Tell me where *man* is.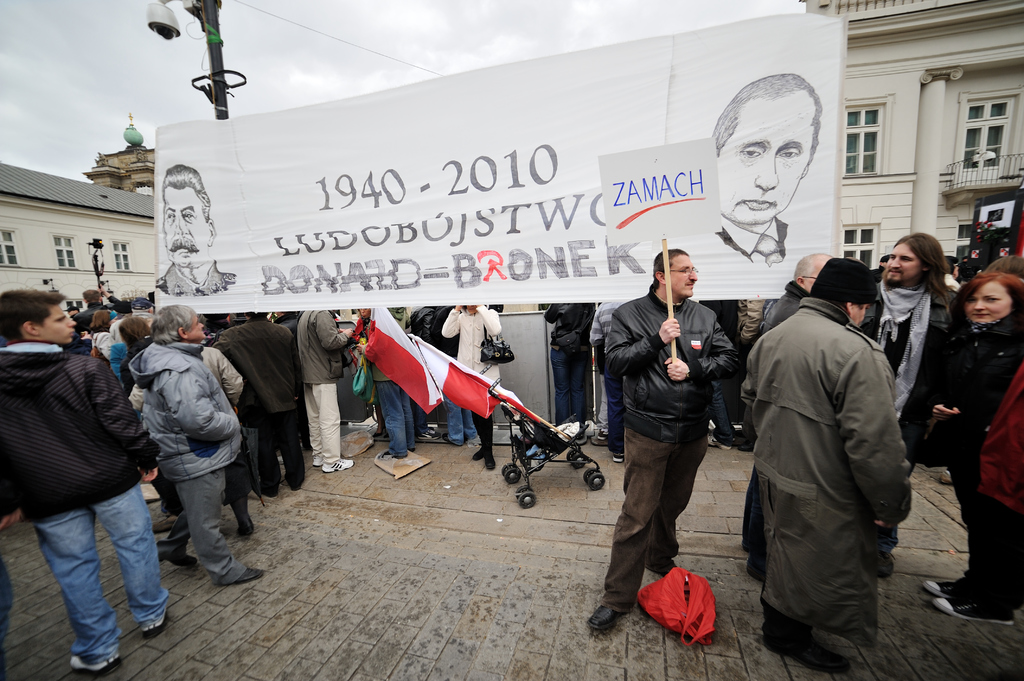
*man* is at <box>124,302,265,587</box>.
